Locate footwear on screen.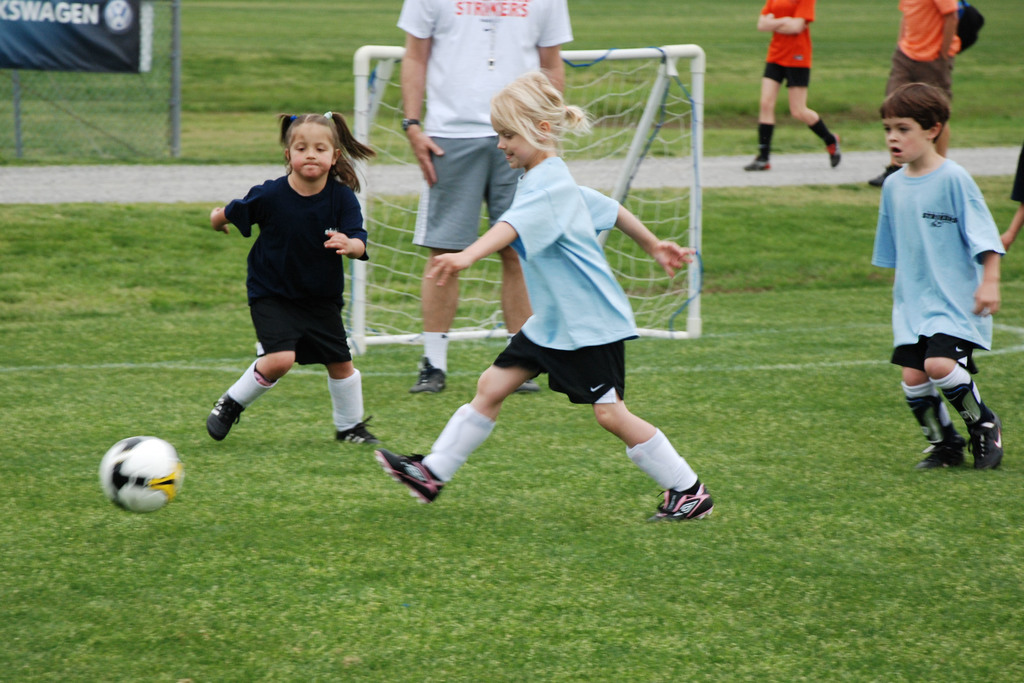
On screen at 647,472,713,525.
